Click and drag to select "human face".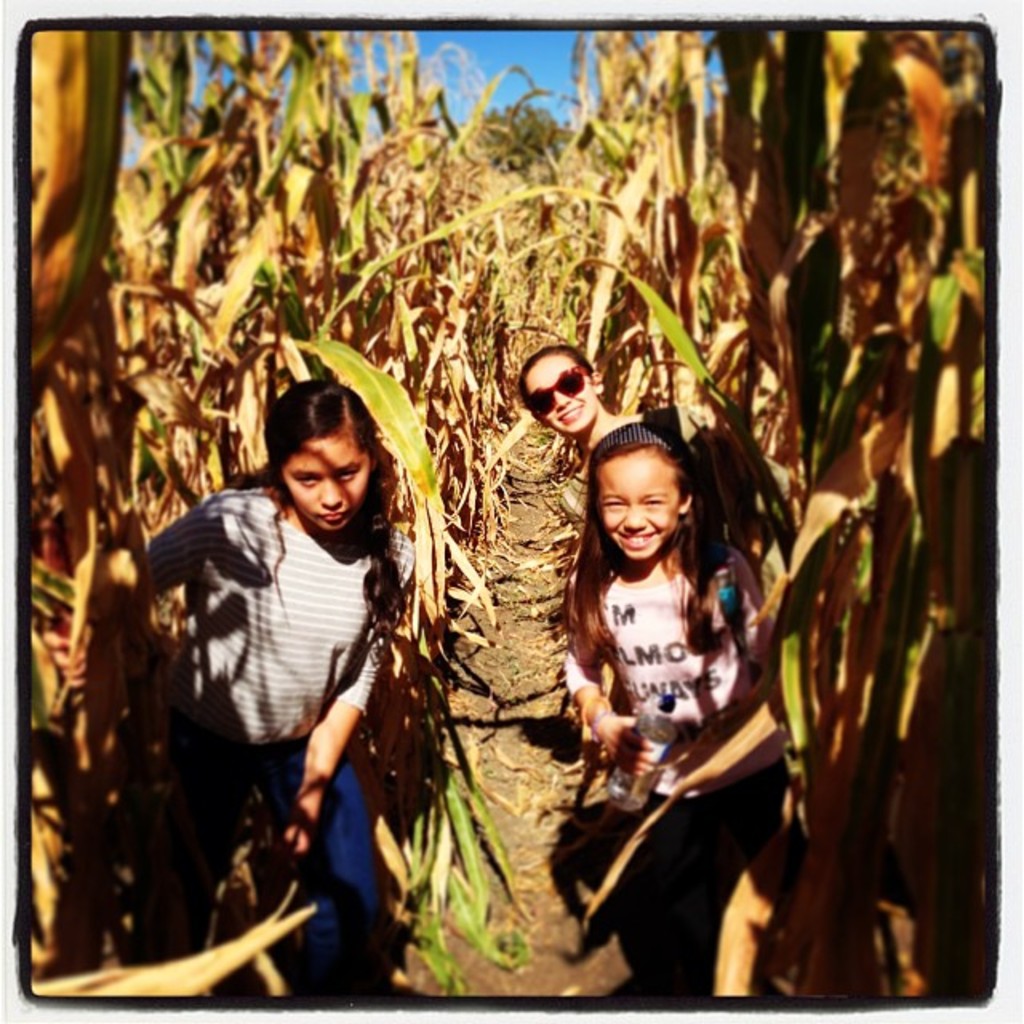
Selection: box=[598, 453, 678, 557].
